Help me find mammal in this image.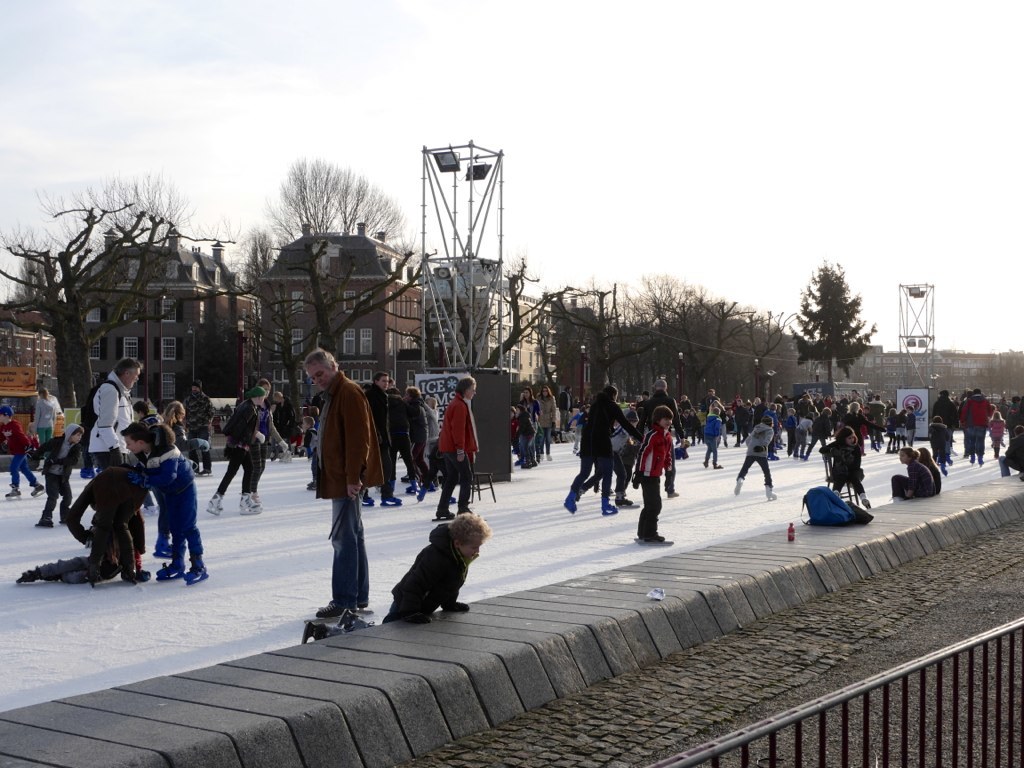
Found it: {"x1": 249, "y1": 376, "x2": 284, "y2": 480}.
